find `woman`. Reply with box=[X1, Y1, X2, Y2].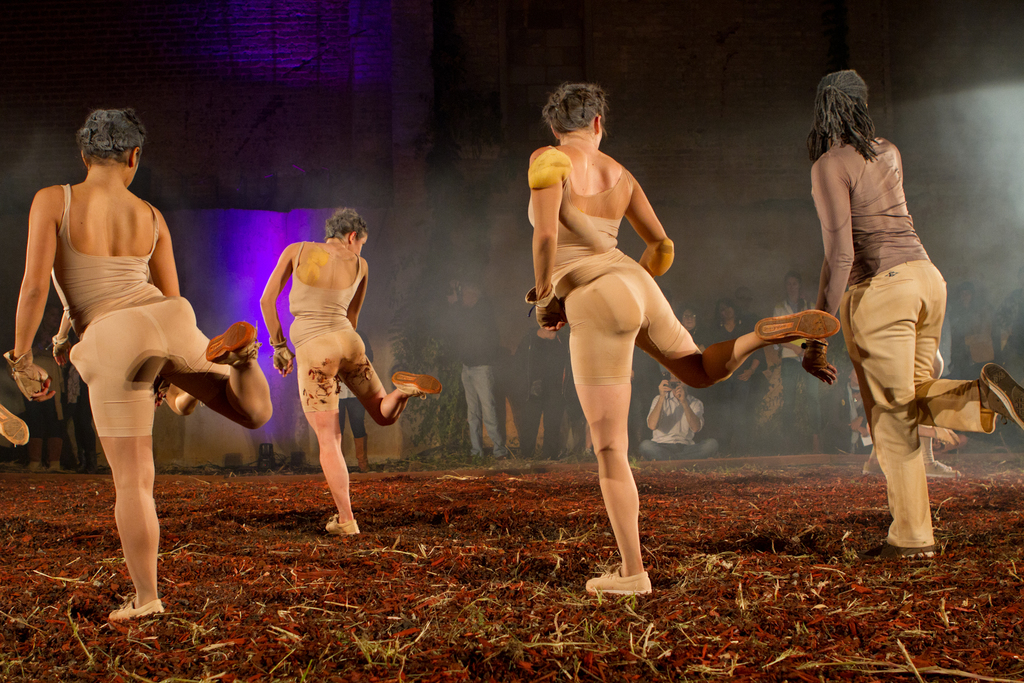
box=[795, 60, 1023, 557].
